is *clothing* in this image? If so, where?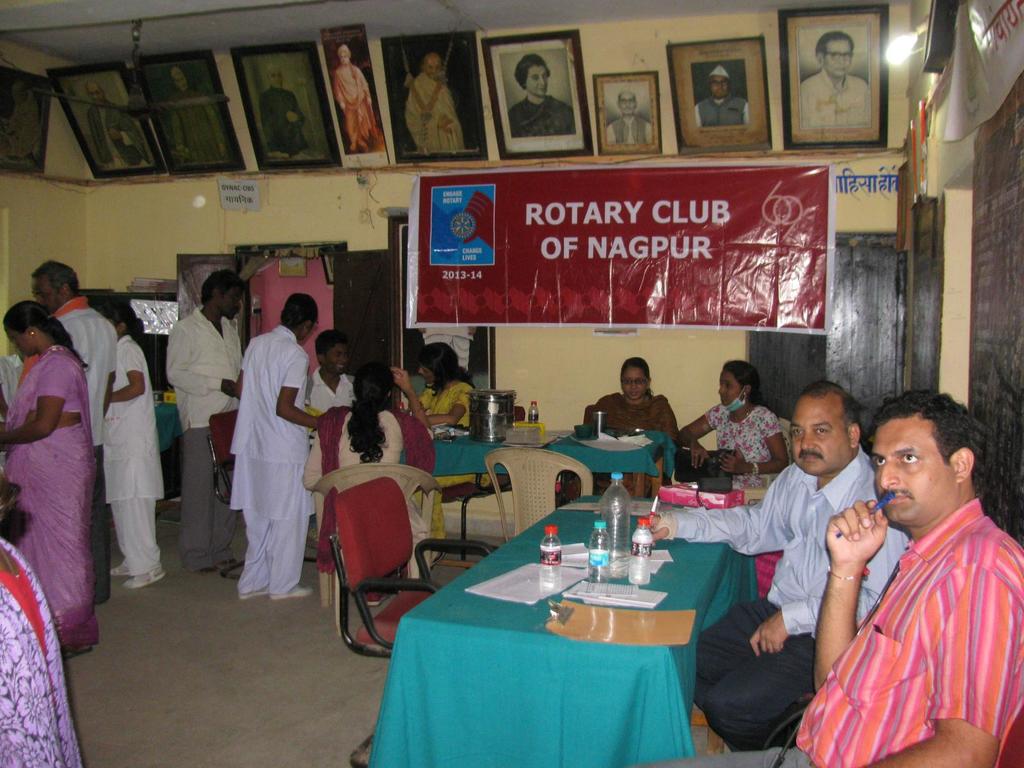
Yes, at x1=515, y1=94, x2=580, y2=134.
